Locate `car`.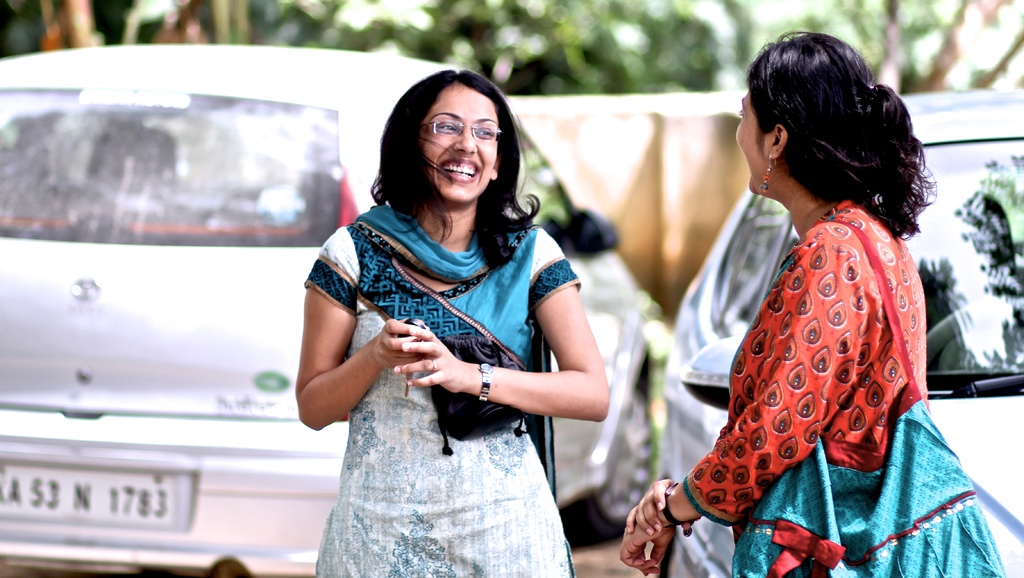
Bounding box: Rect(664, 90, 1023, 577).
